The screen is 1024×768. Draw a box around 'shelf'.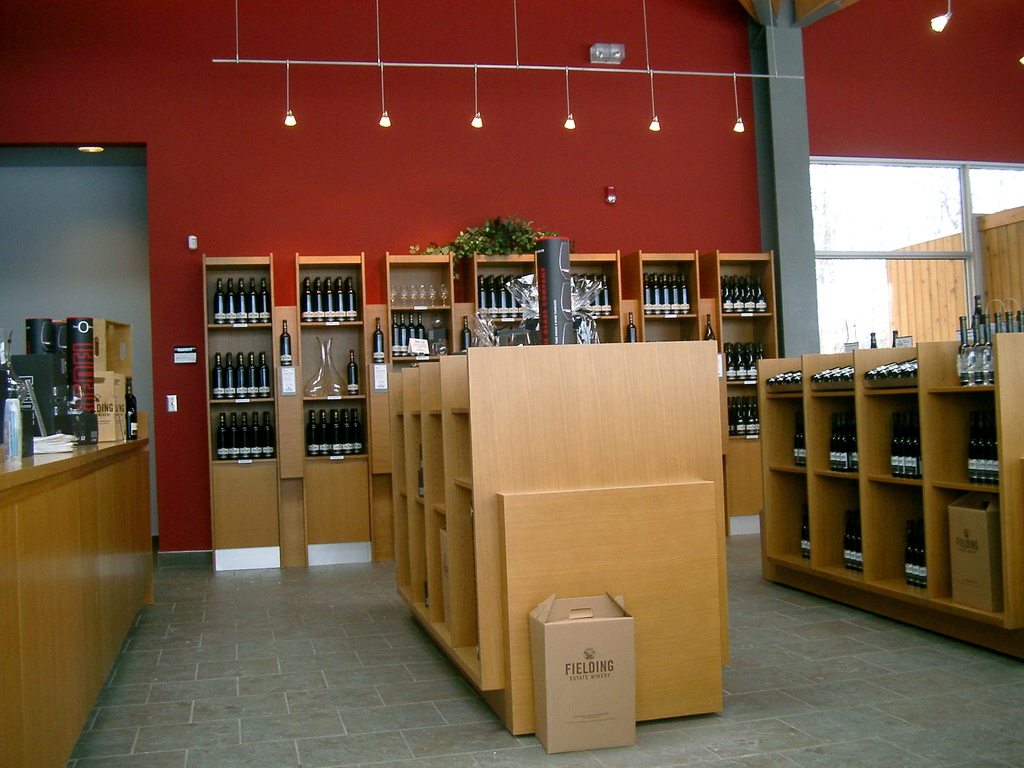
locate(303, 400, 367, 461).
